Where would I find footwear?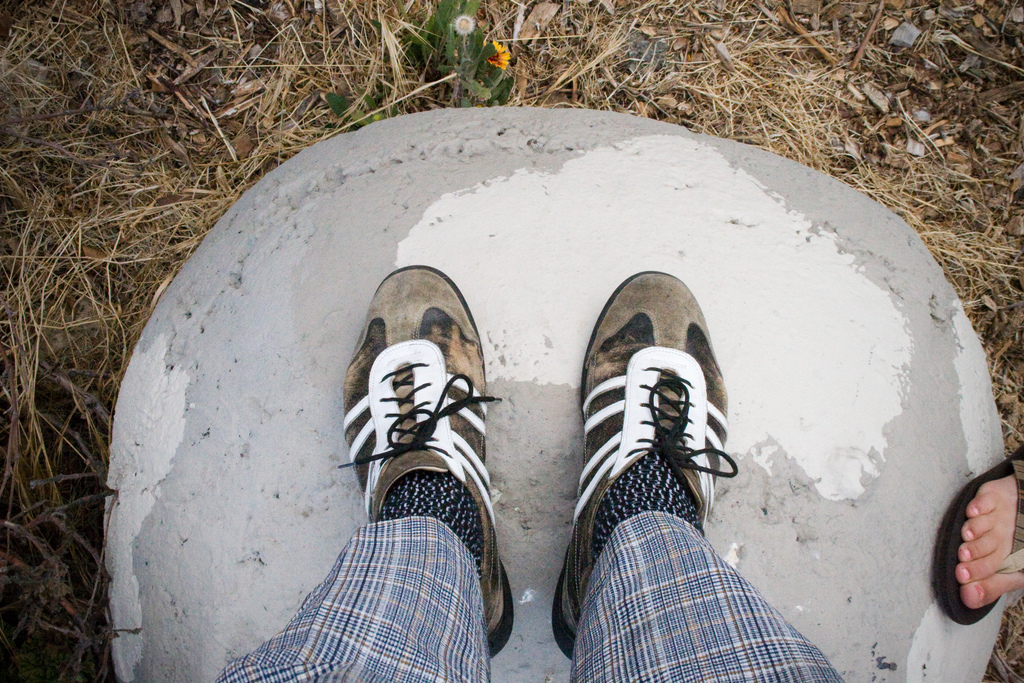
At bbox=[341, 262, 521, 668].
